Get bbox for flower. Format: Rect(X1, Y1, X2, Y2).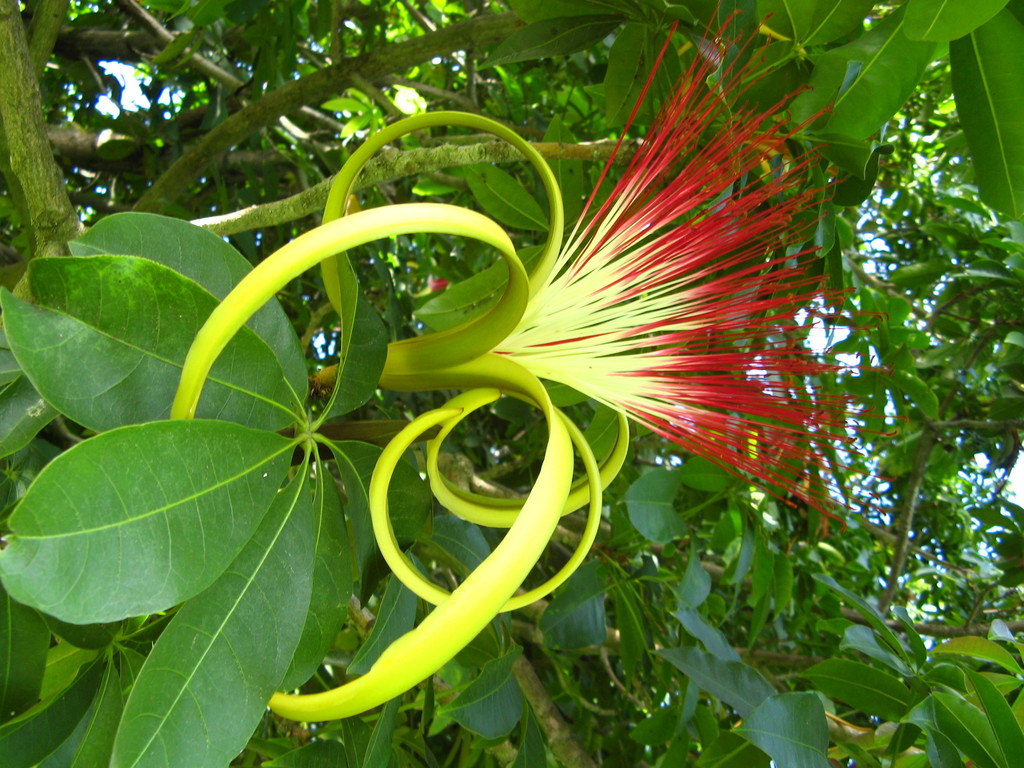
Rect(163, 4, 914, 723).
